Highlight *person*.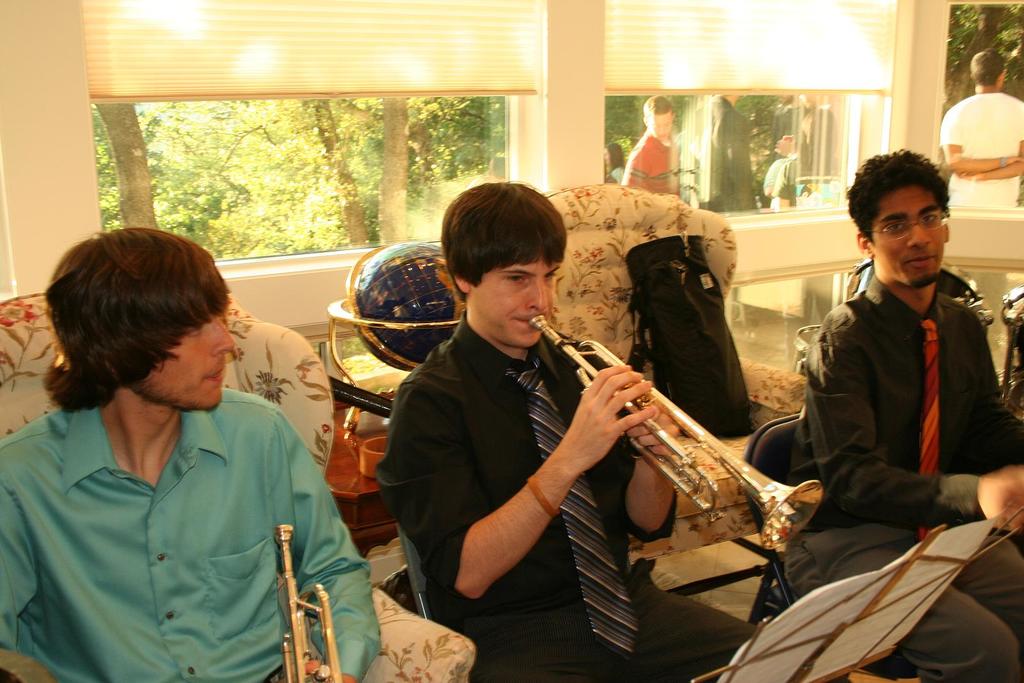
Highlighted region: box=[0, 236, 377, 682].
